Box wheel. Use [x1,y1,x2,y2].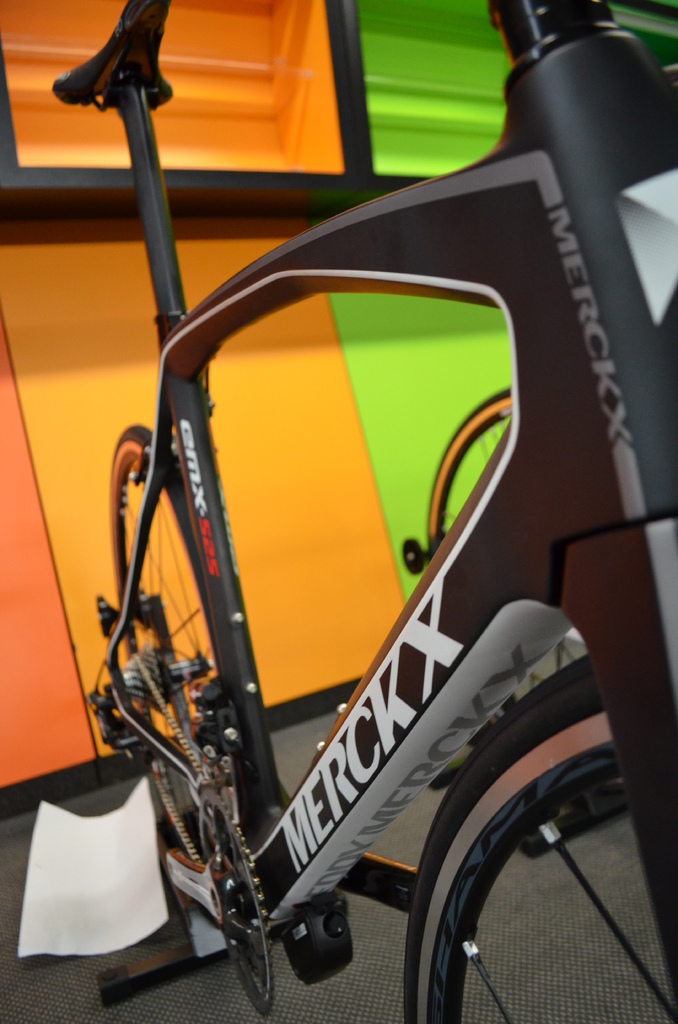
[108,424,252,927].
